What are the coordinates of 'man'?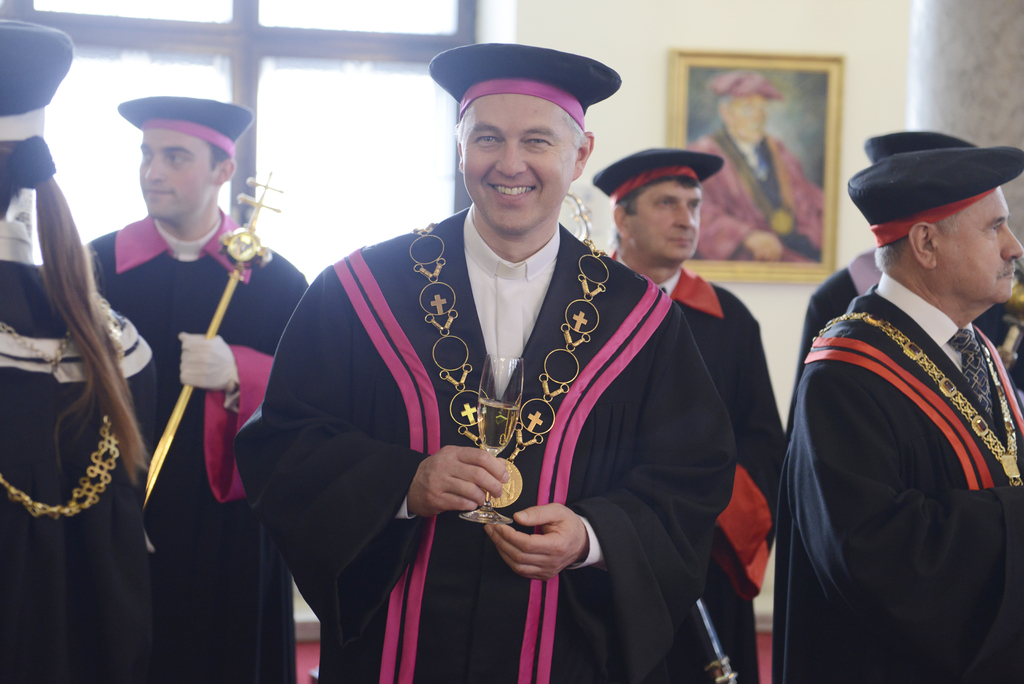
784, 128, 1023, 450.
